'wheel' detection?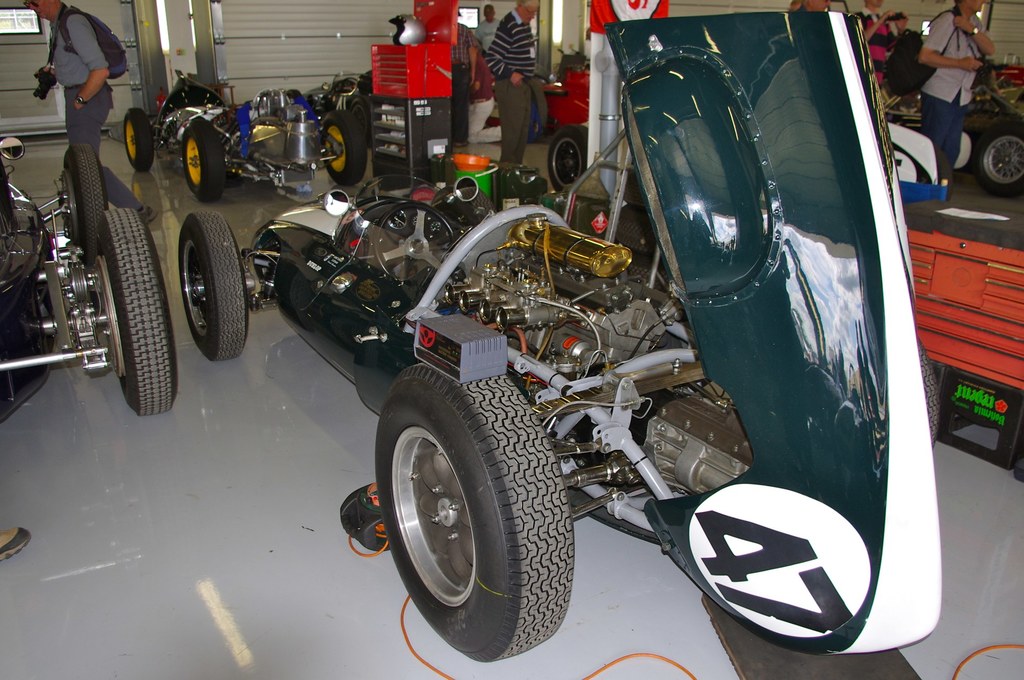
select_region(971, 123, 1023, 195)
